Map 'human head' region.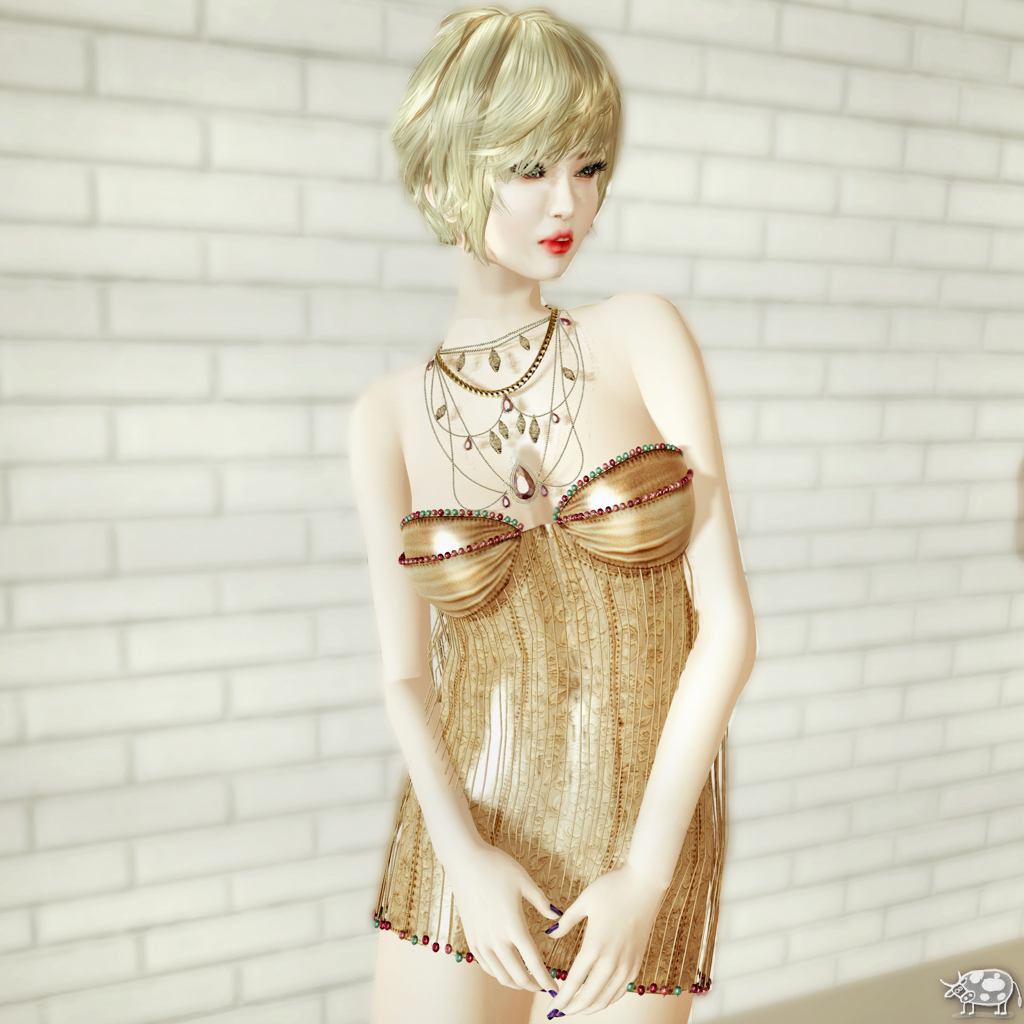
Mapped to x1=407, y1=22, x2=626, y2=270.
